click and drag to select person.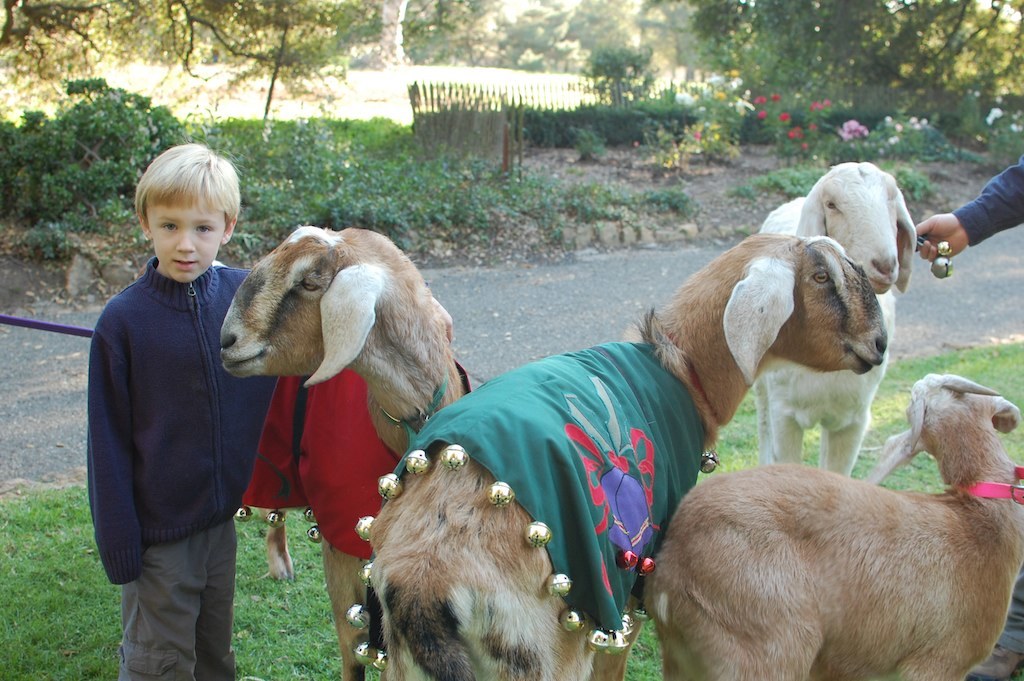
Selection: 86,144,285,680.
